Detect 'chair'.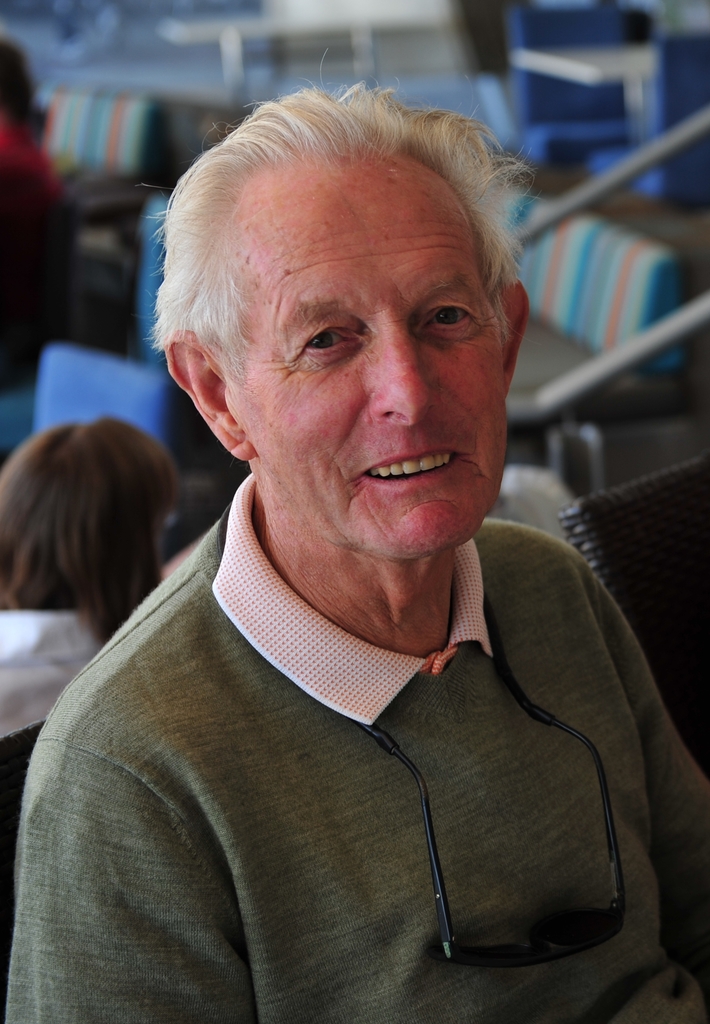
Detected at left=562, top=452, right=709, bottom=767.
